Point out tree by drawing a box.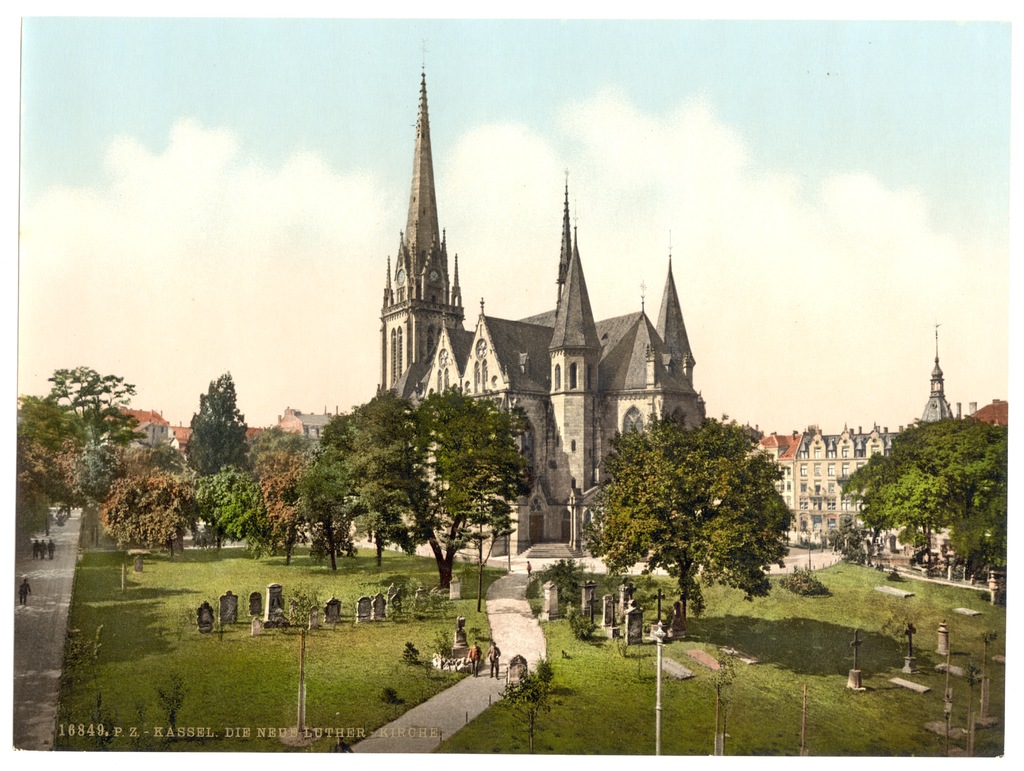
190/466/265/553.
